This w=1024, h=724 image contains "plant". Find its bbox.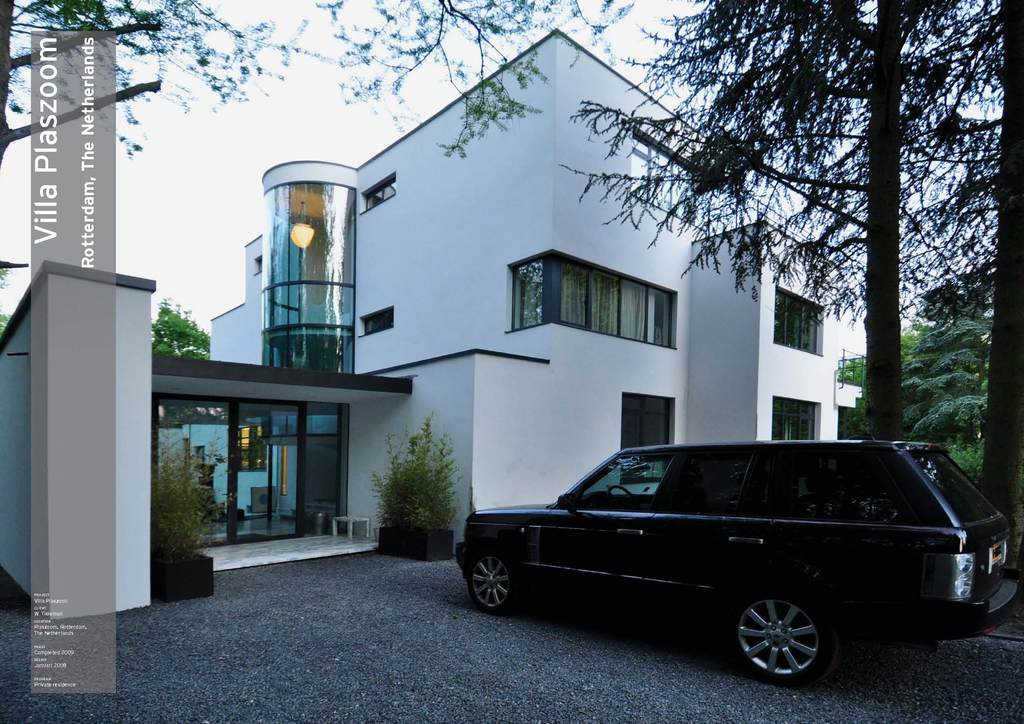
pyautogui.locateOnScreen(150, 408, 230, 603).
